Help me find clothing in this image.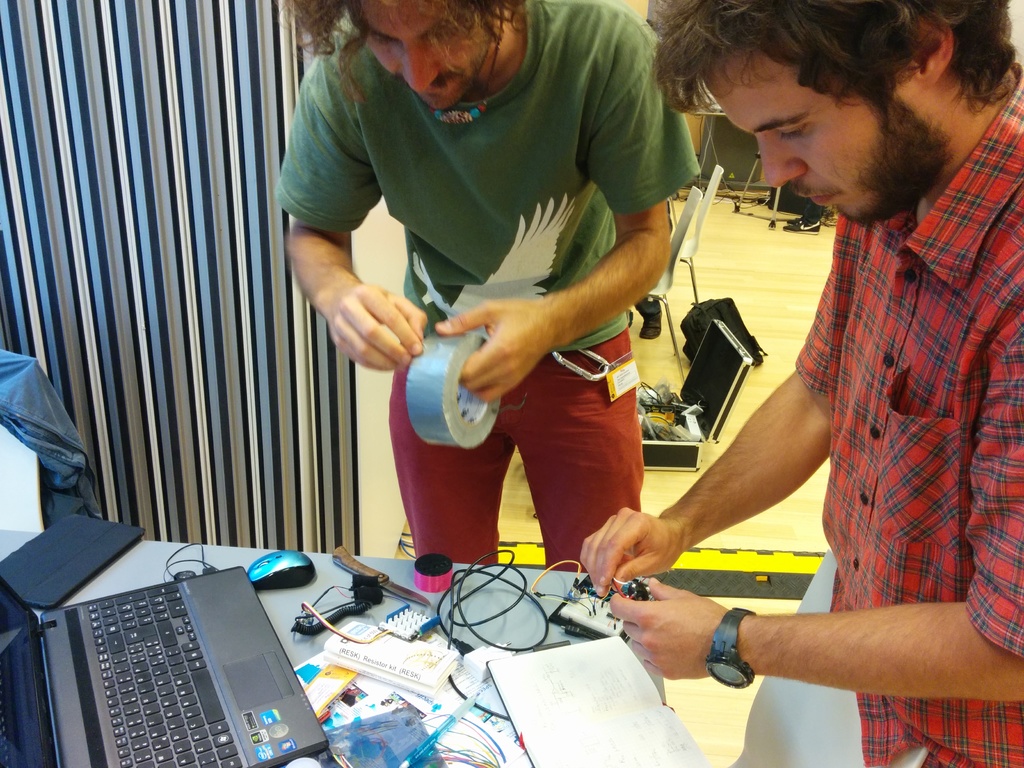
Found it: select_region(333, 22, 668, 557).
